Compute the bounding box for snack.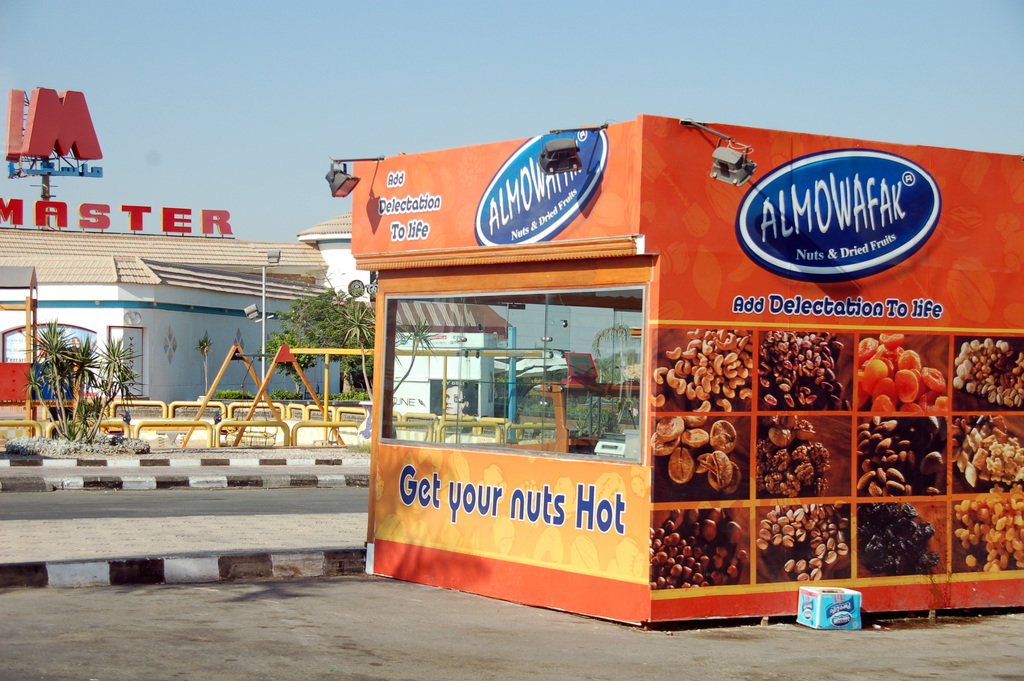
(x1=965, y1=424, x2=1023, y2=491).
